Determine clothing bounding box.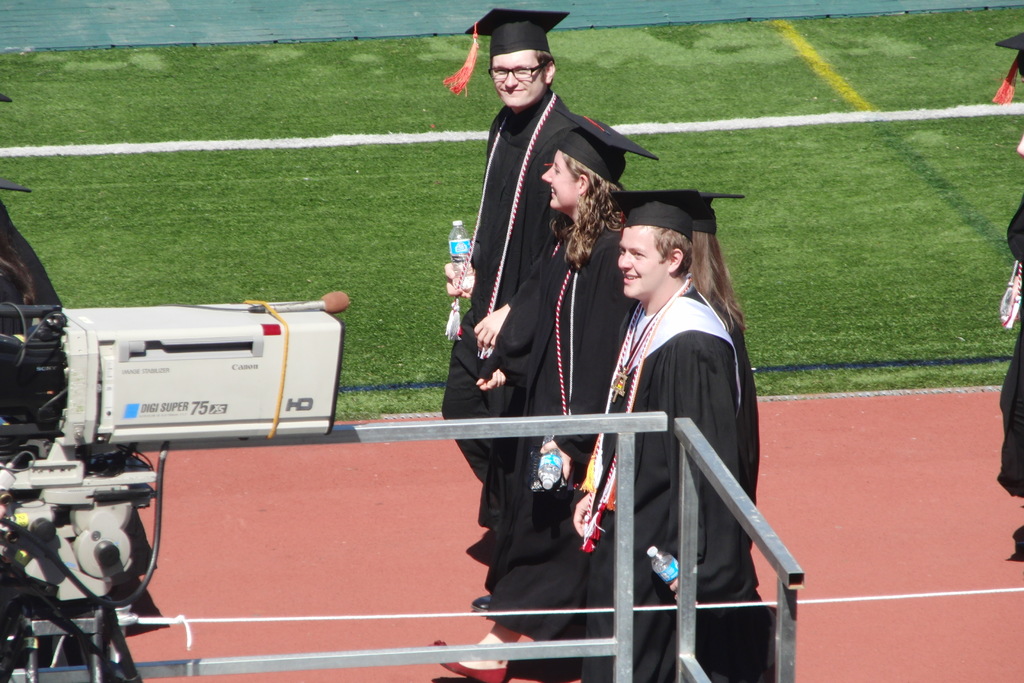
Determined: 473, 202, 645, 644.
